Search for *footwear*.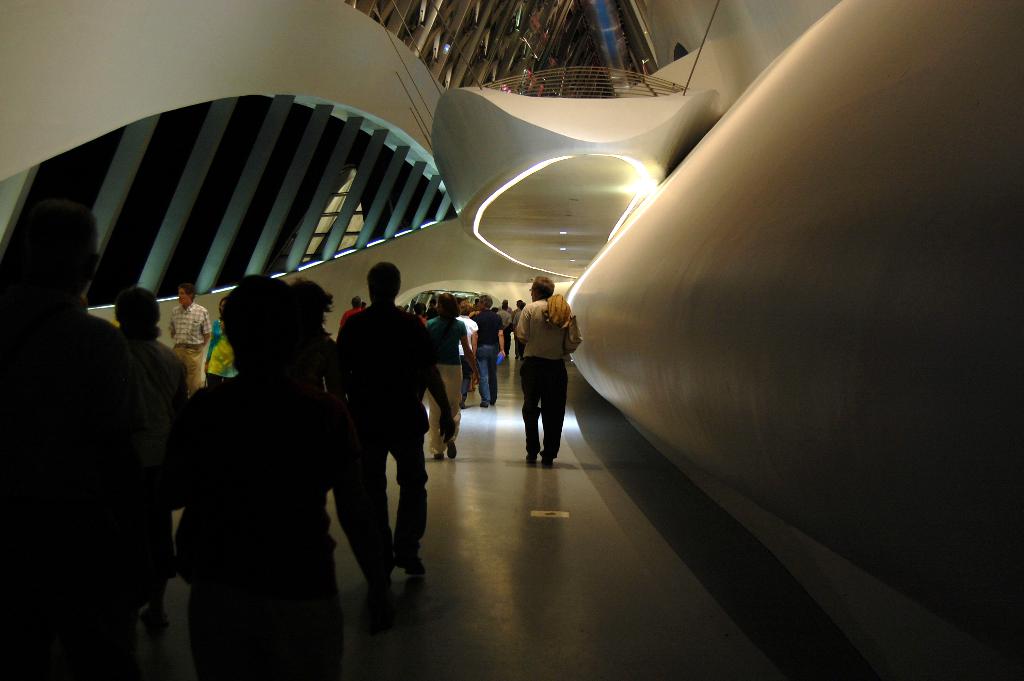
Found at [539,455,552,466].
